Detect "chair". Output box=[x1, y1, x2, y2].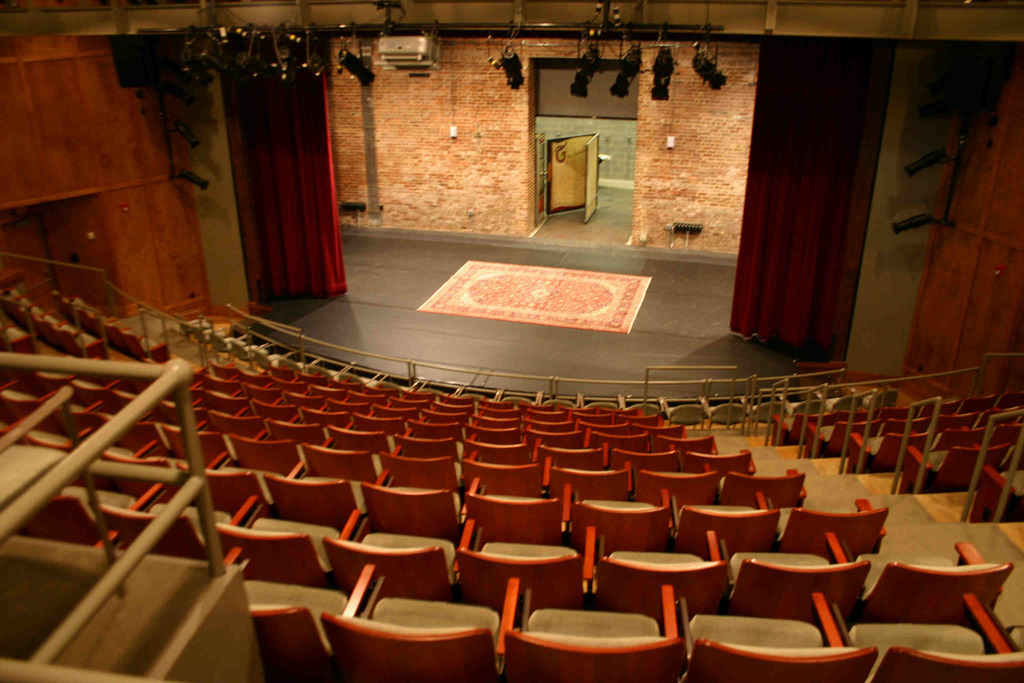
box=[319, 564, 529, 682].
